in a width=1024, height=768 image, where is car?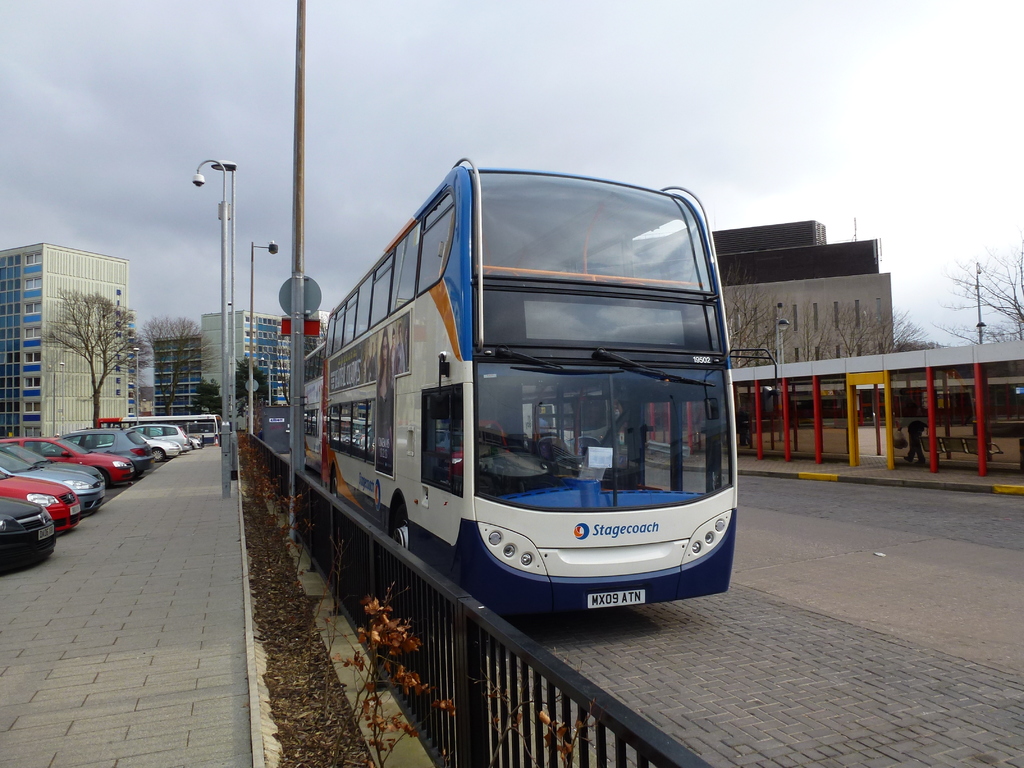
bbox=[3, 436, 139, 483].
